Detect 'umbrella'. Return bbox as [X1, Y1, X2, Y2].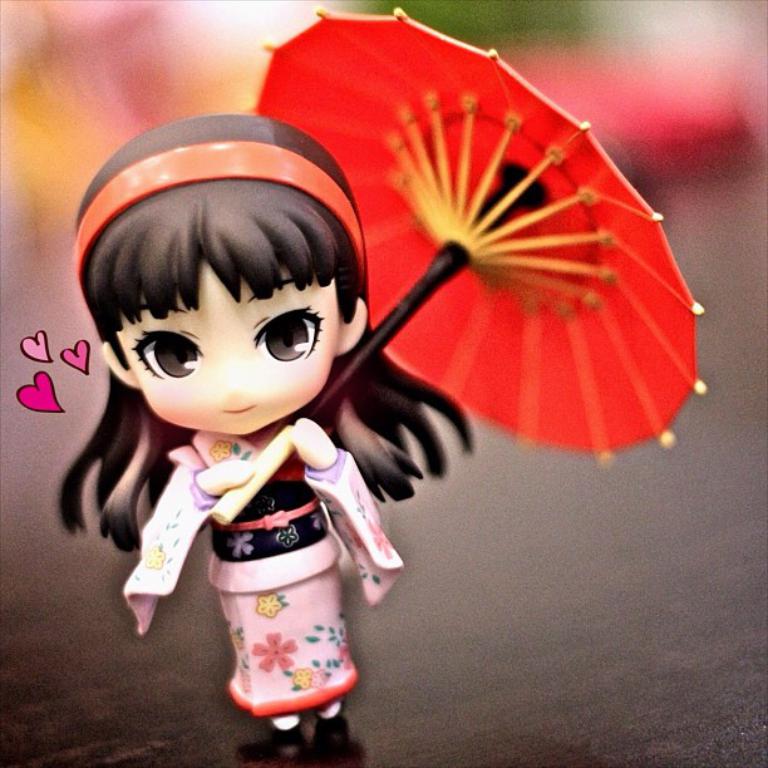
[297, 1, 632, 464].
